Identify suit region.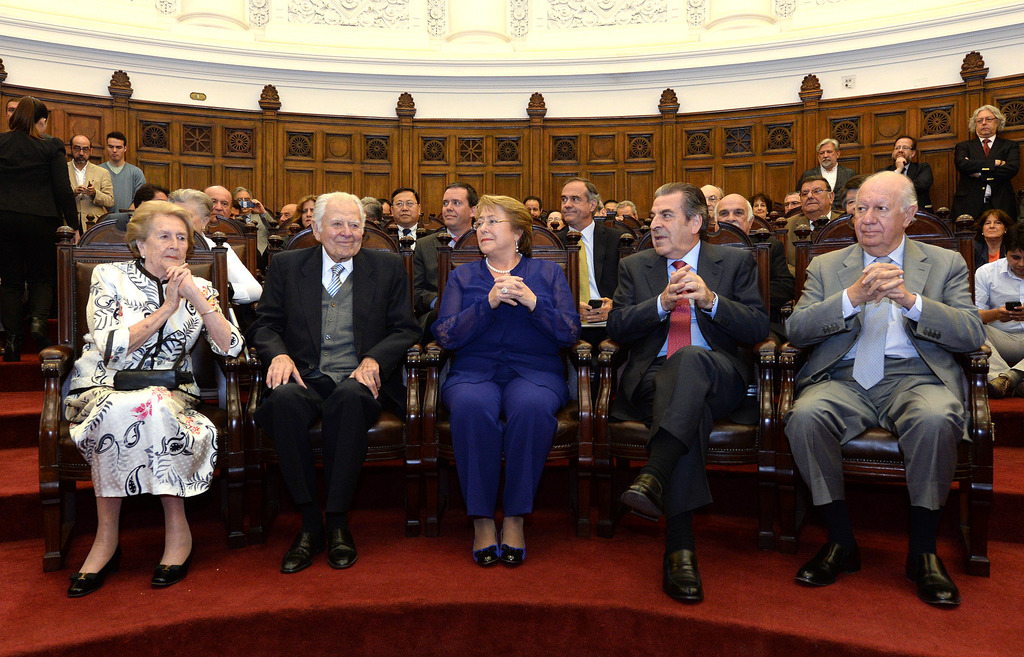
Region: {"left": 236, "top": 210, "right": 276, "bottom": 253}.
